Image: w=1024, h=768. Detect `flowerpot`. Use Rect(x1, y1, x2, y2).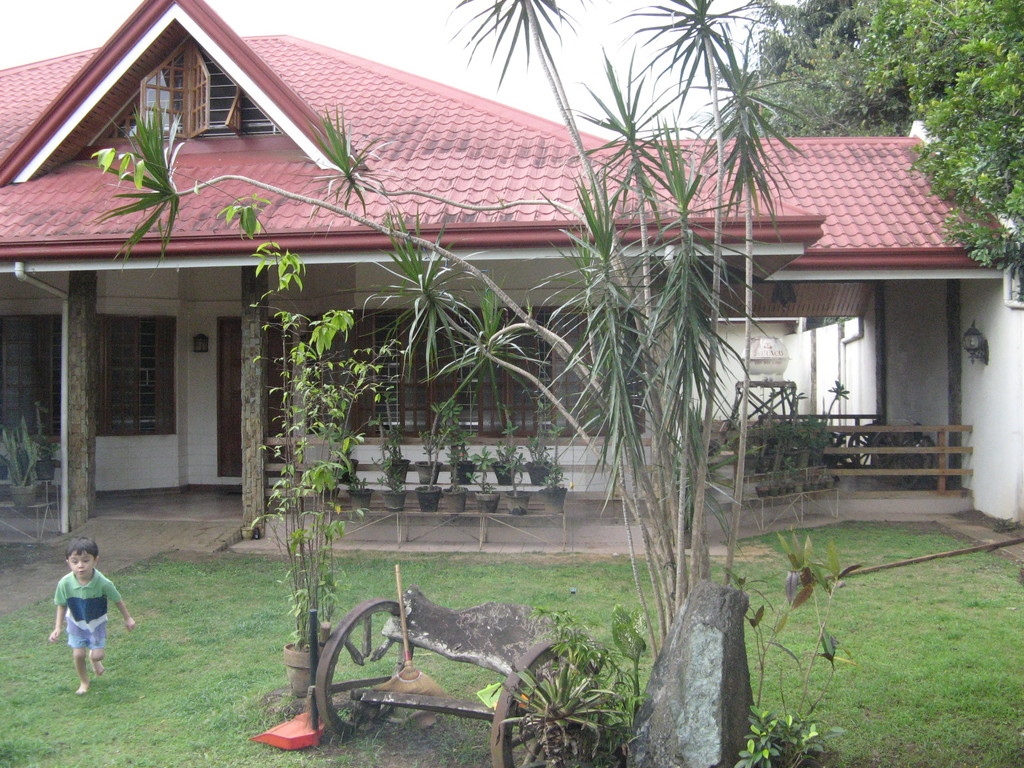
Rect(756, 486, 767, 498).
